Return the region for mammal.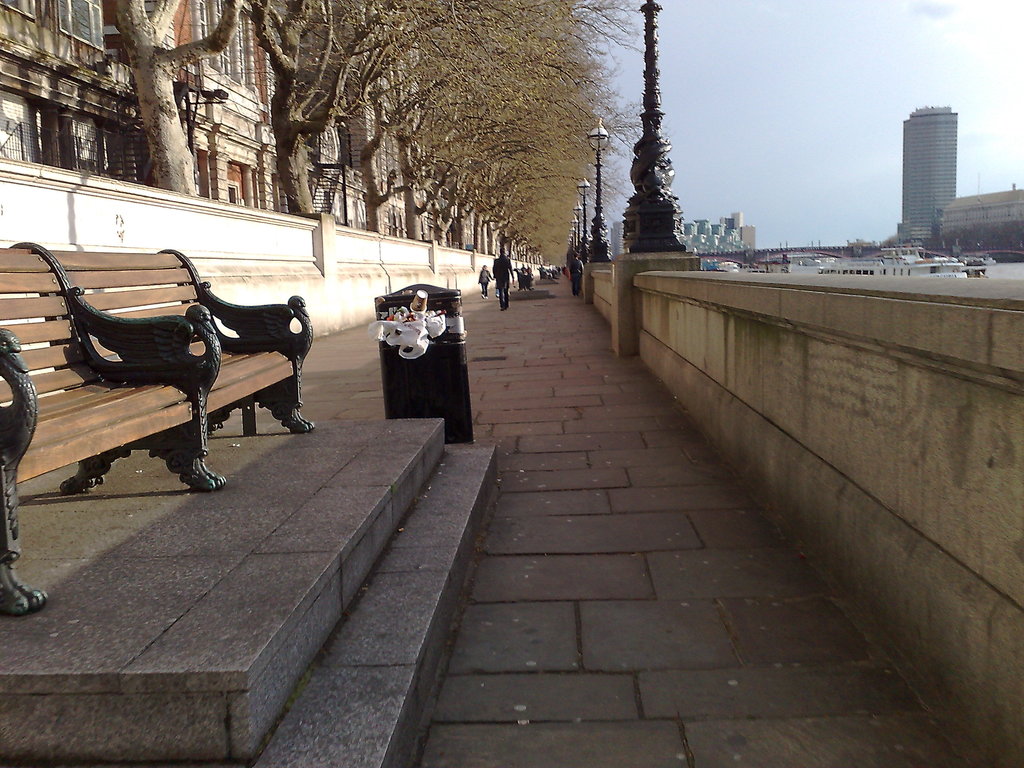
479 264 493 298.
